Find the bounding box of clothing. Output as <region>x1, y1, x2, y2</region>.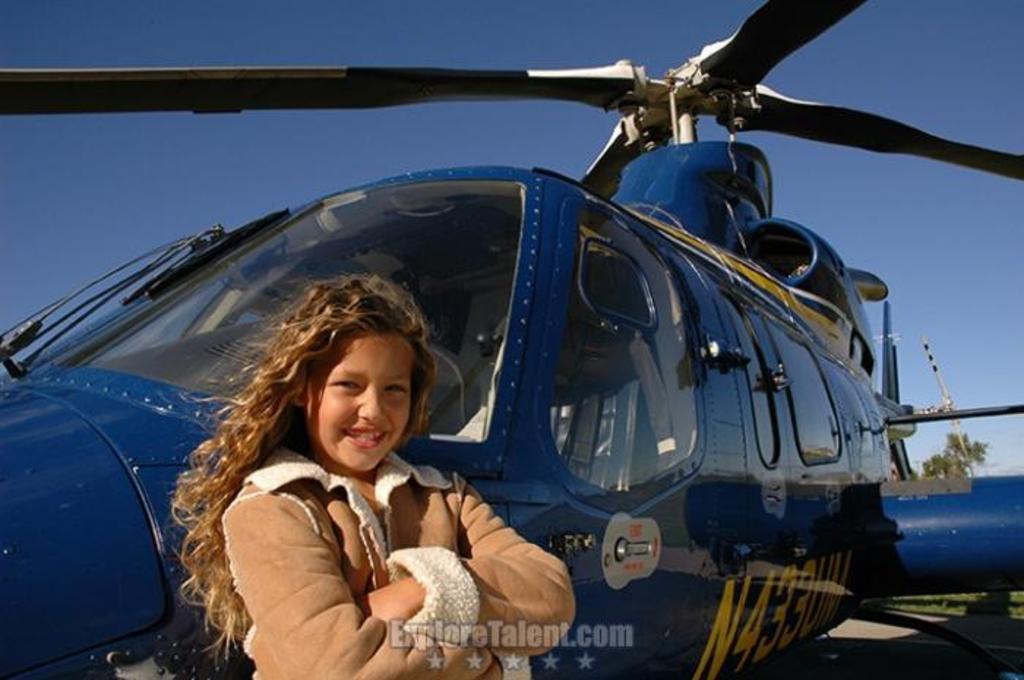
<region>171, 367, 560, 670</region>.
